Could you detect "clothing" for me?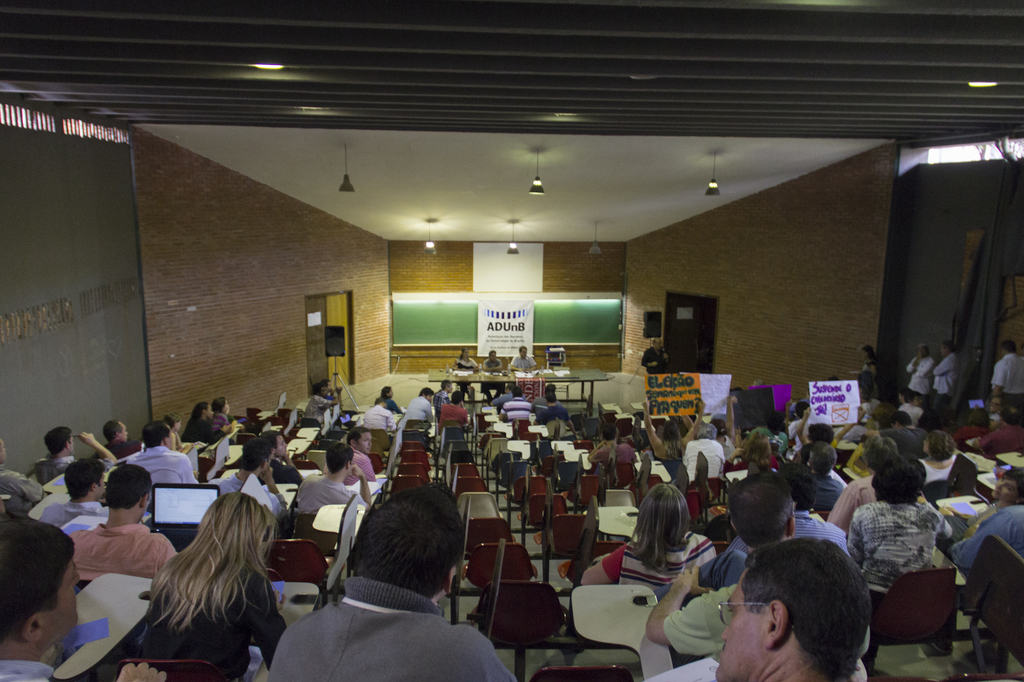
Detection result: detection(0, 466, 46, 516).
